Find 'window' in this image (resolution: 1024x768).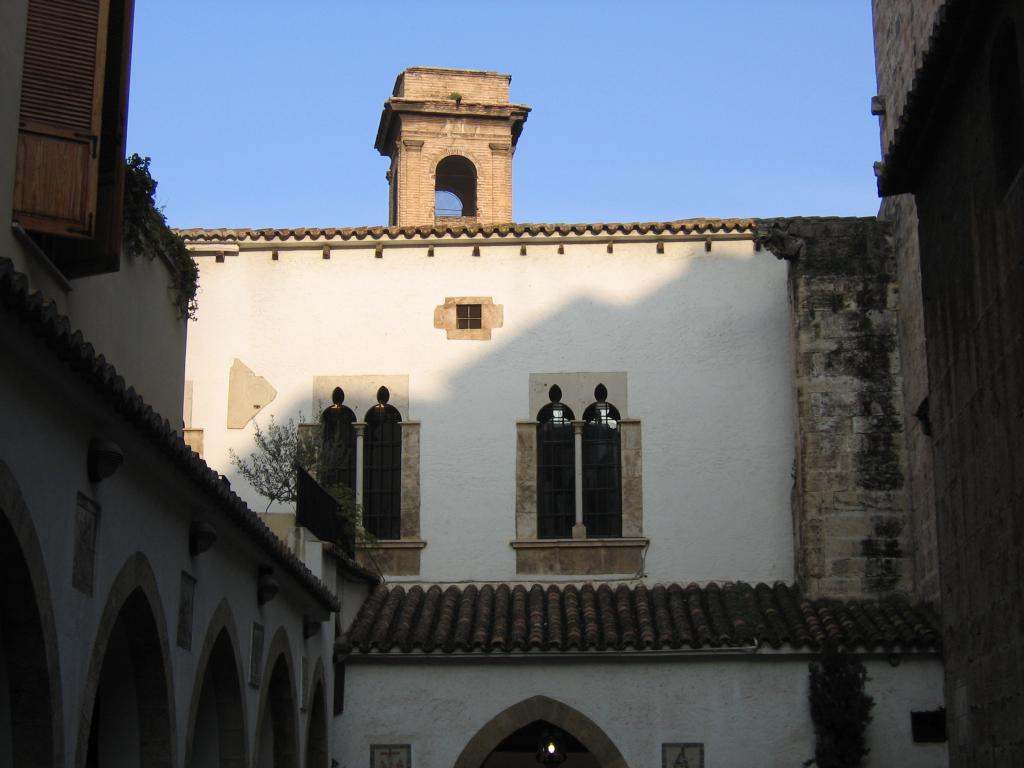
bbox=(518, 383, 600, 550).
